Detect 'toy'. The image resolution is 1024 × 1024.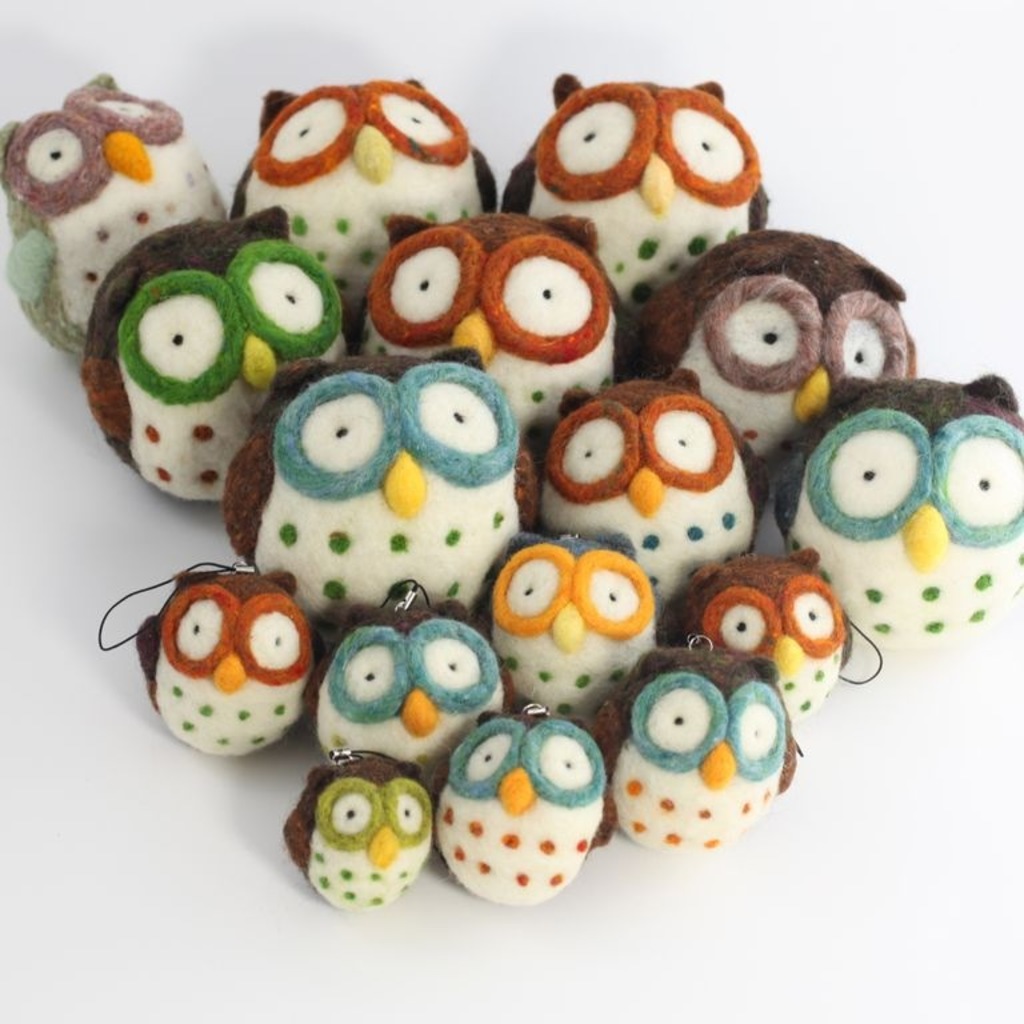
[585,639,805,860].
